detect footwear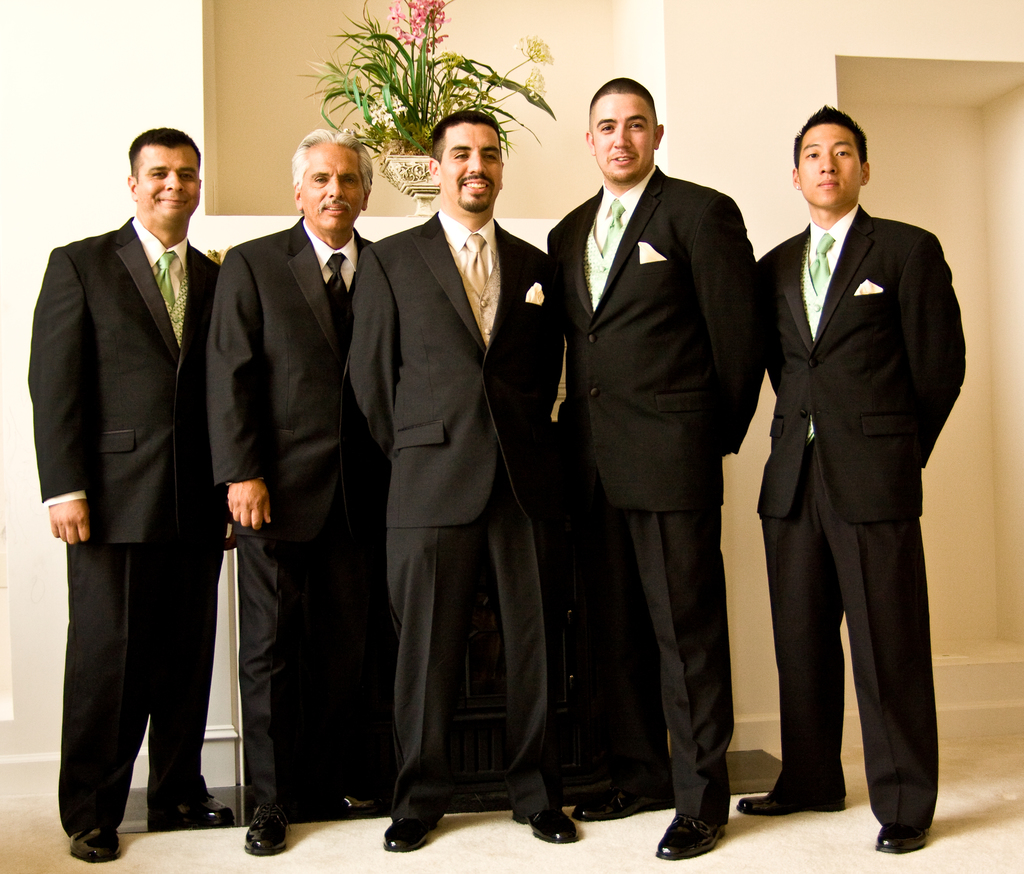
[x1=381, y1=814, x2=443, y2=850]
